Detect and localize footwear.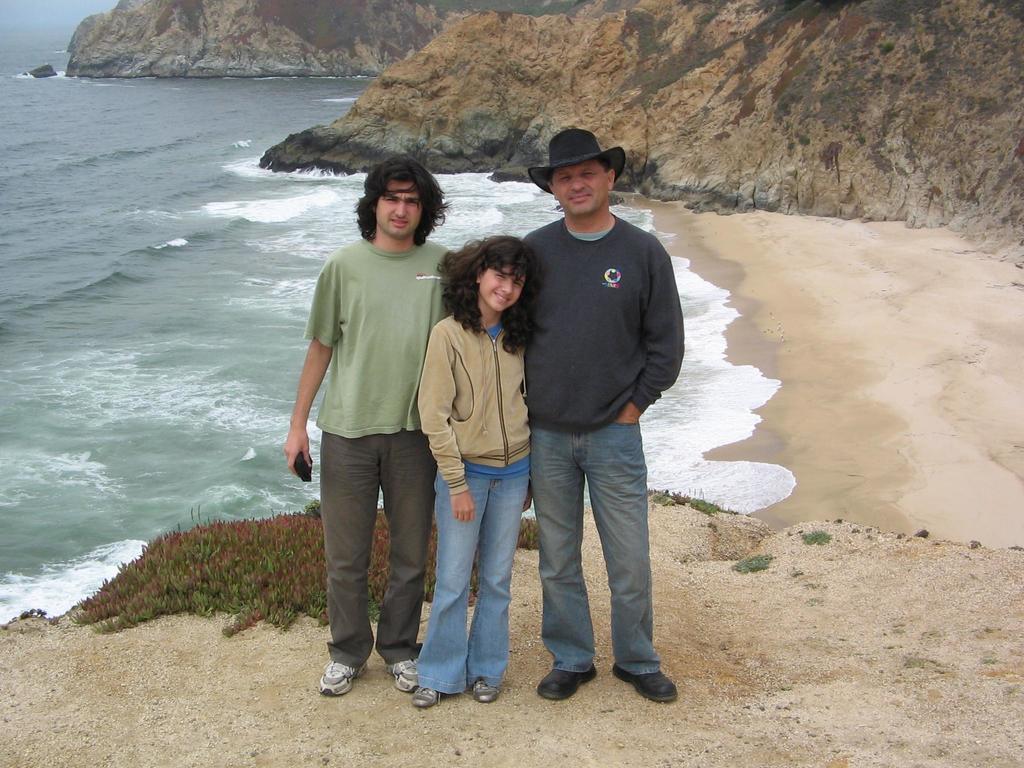
Localized at select_region(618, 665, 682, 702).
